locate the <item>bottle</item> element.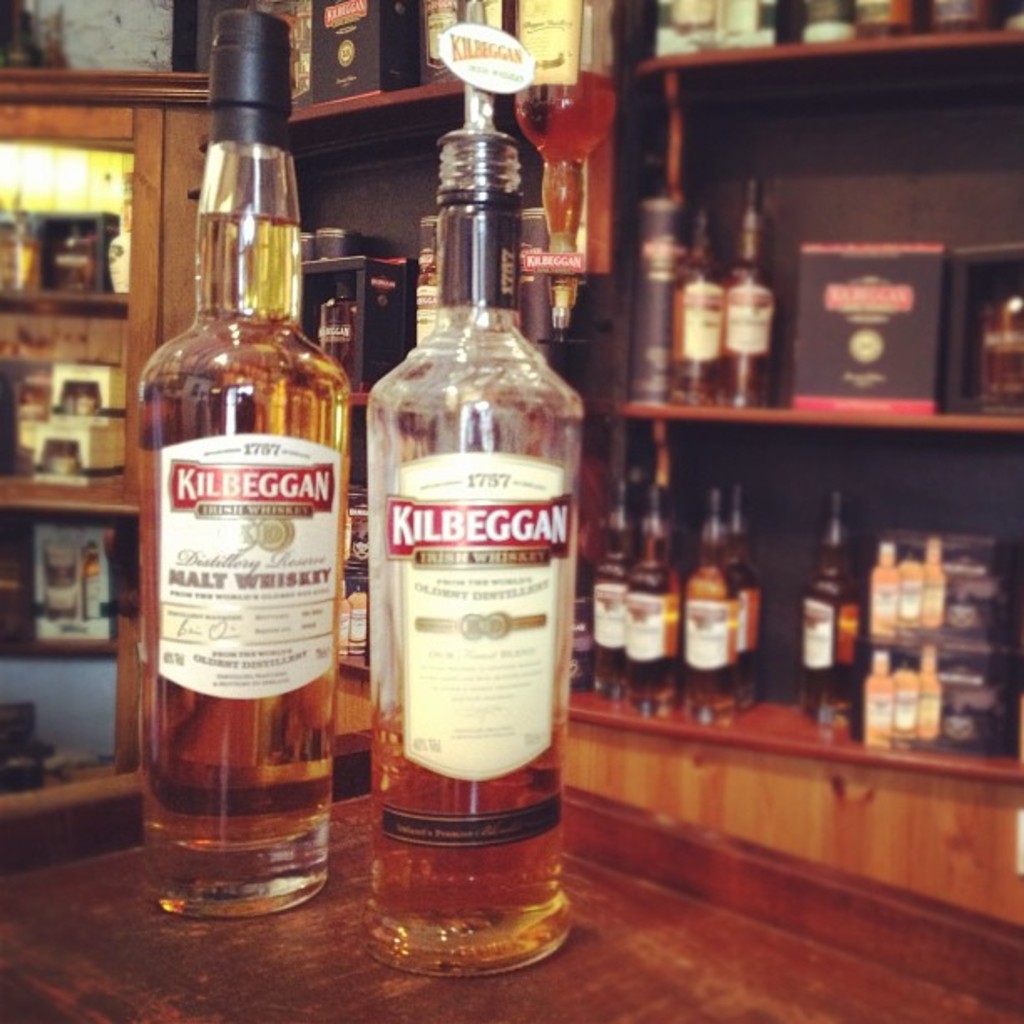
Element bbox: x1=629 y1=489 x2=681 y2=713.
